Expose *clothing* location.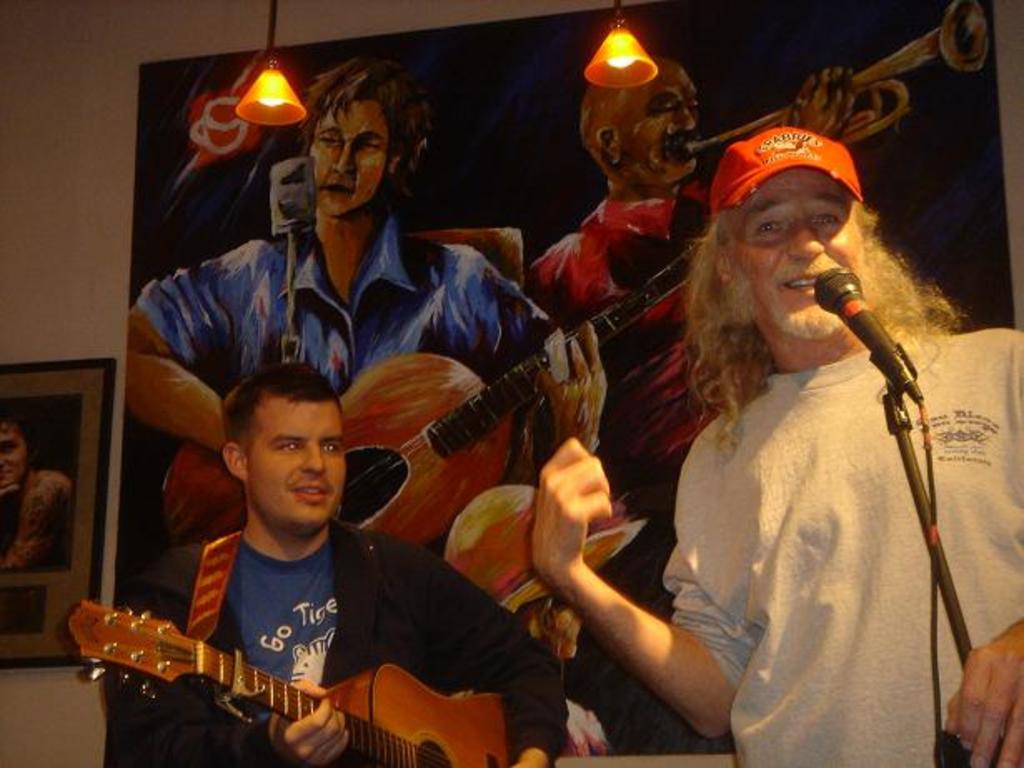
Exposed at pyautogui.locateOnScreen(108, 518, 561, 766).
